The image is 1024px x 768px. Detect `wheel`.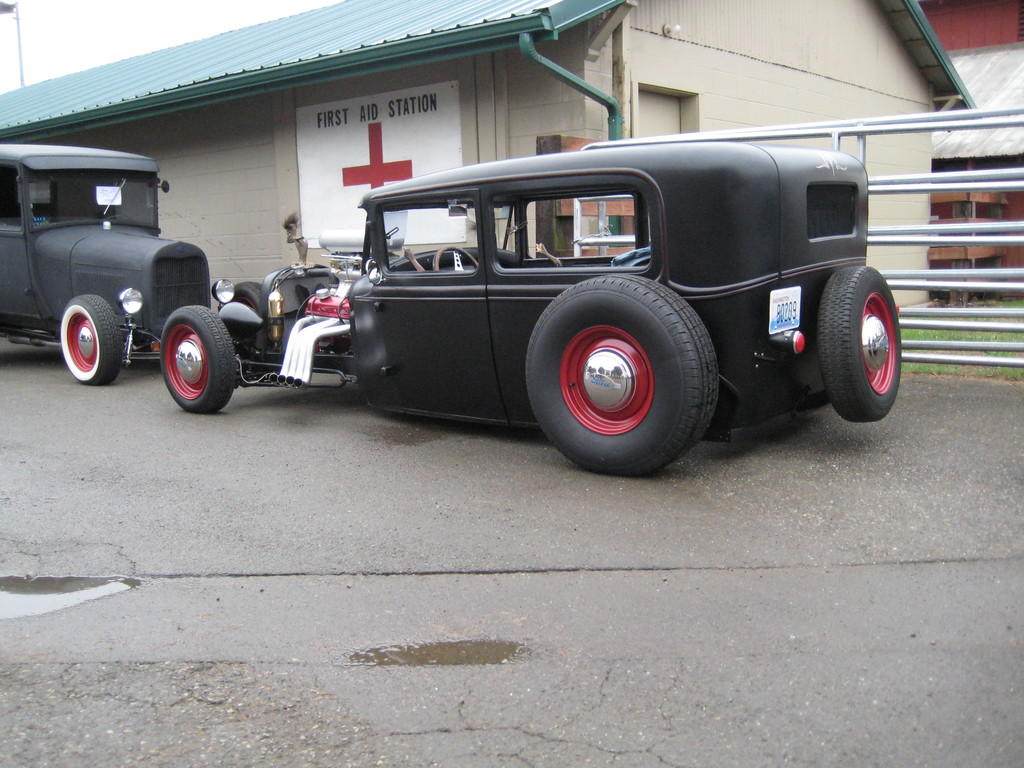
Detection: bbox=[232, 282, 262, 316].
